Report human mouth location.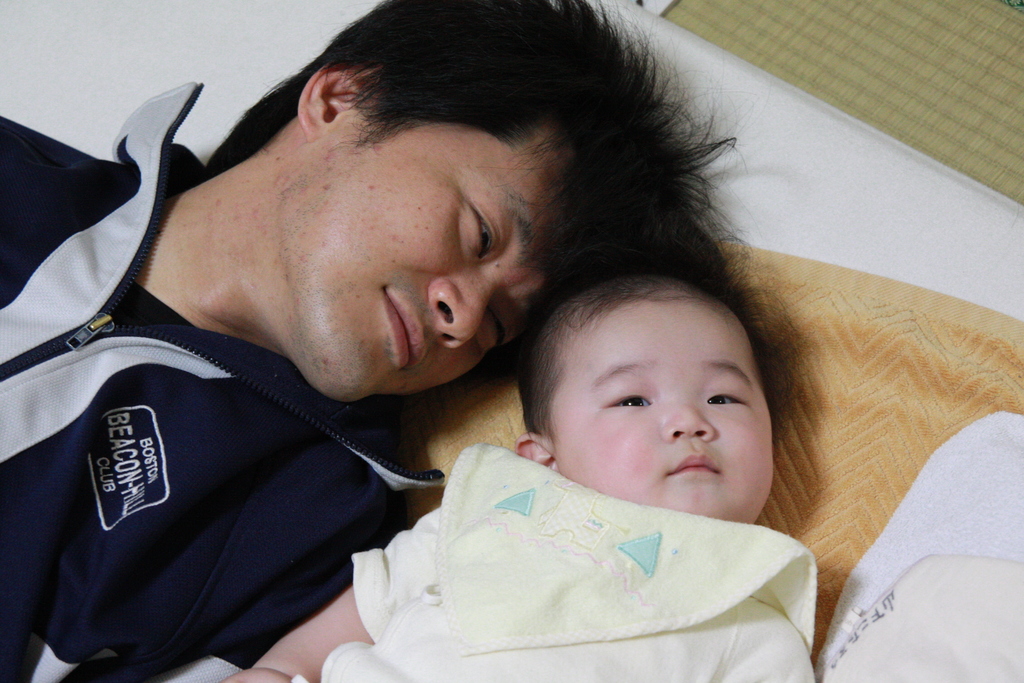
Report: x1=657, y1=446, x2=721, y2=482.
